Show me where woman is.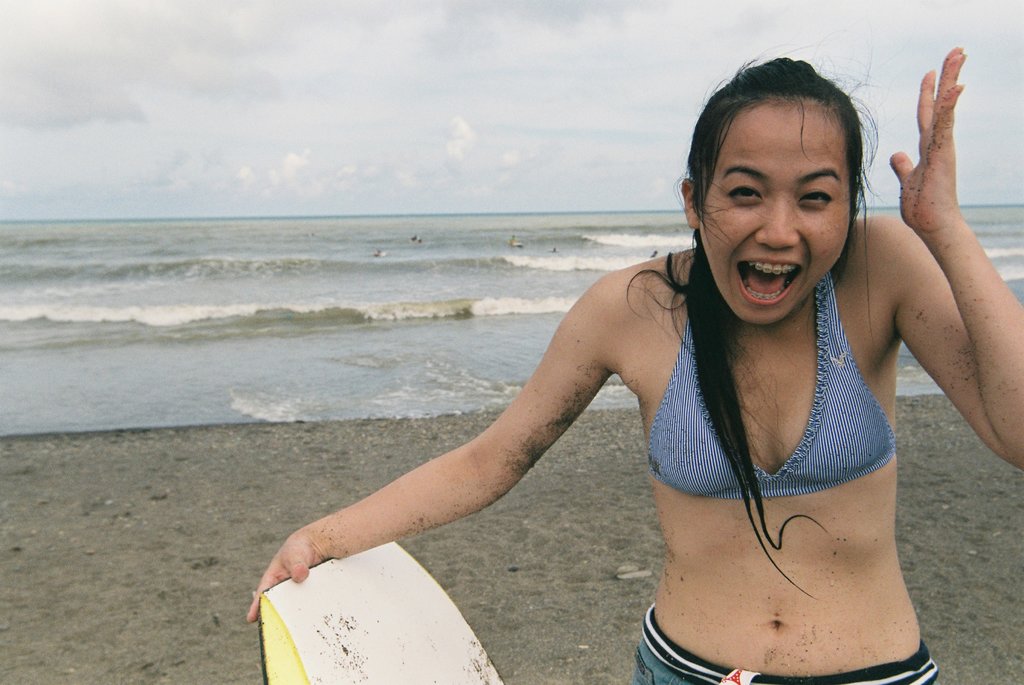
woman is at 288:68:980:677.
